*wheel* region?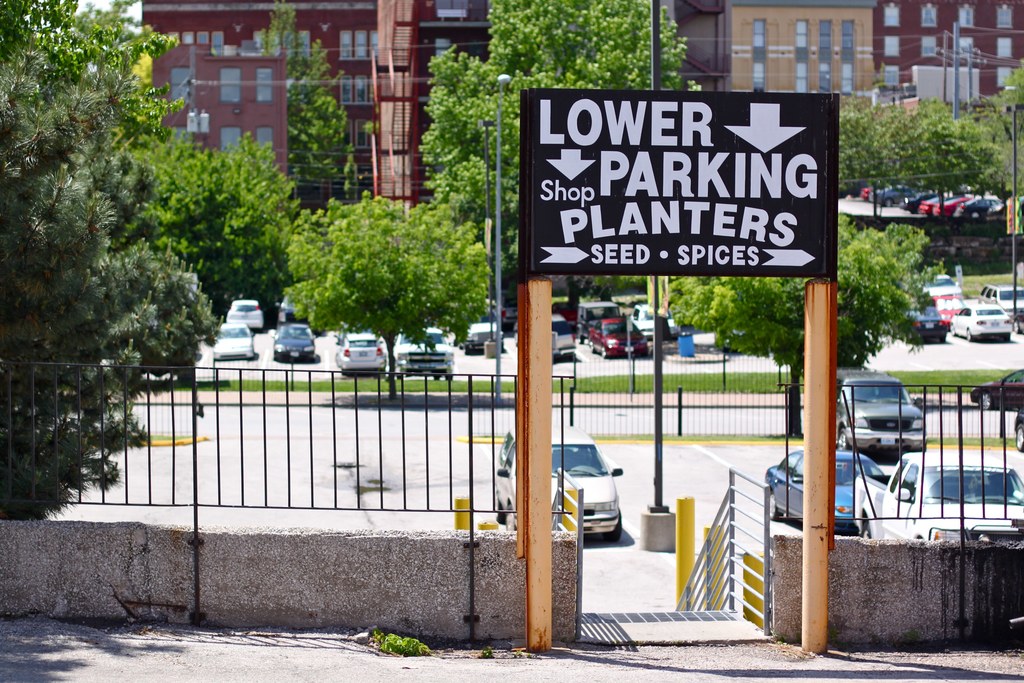
979 394 992 409
